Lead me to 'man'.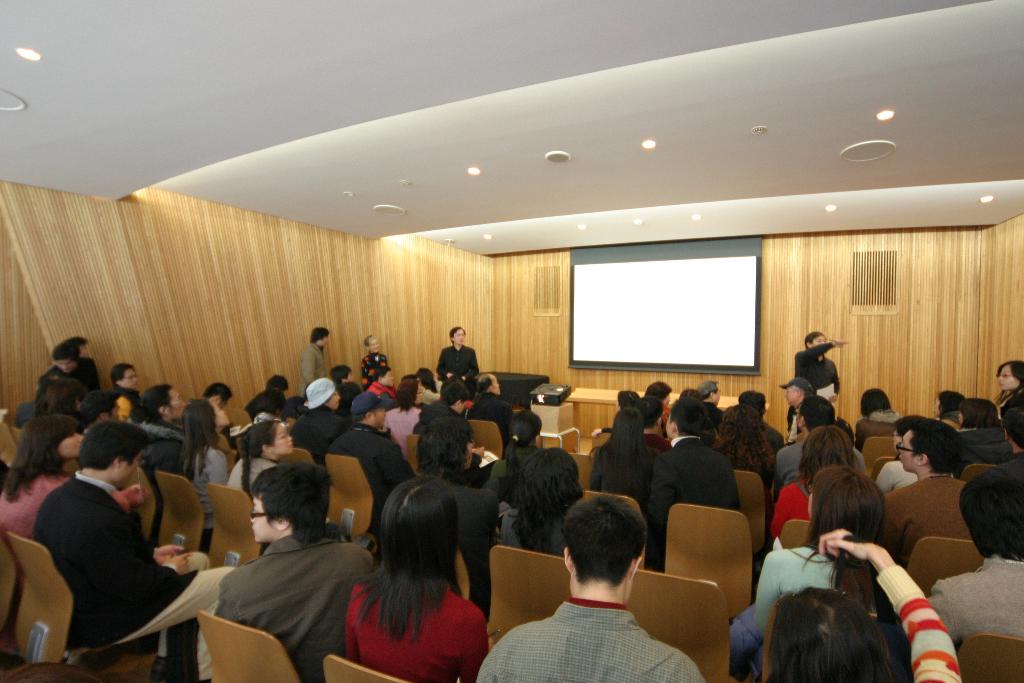
Lead to BBox(212, 464, 374, 682).
